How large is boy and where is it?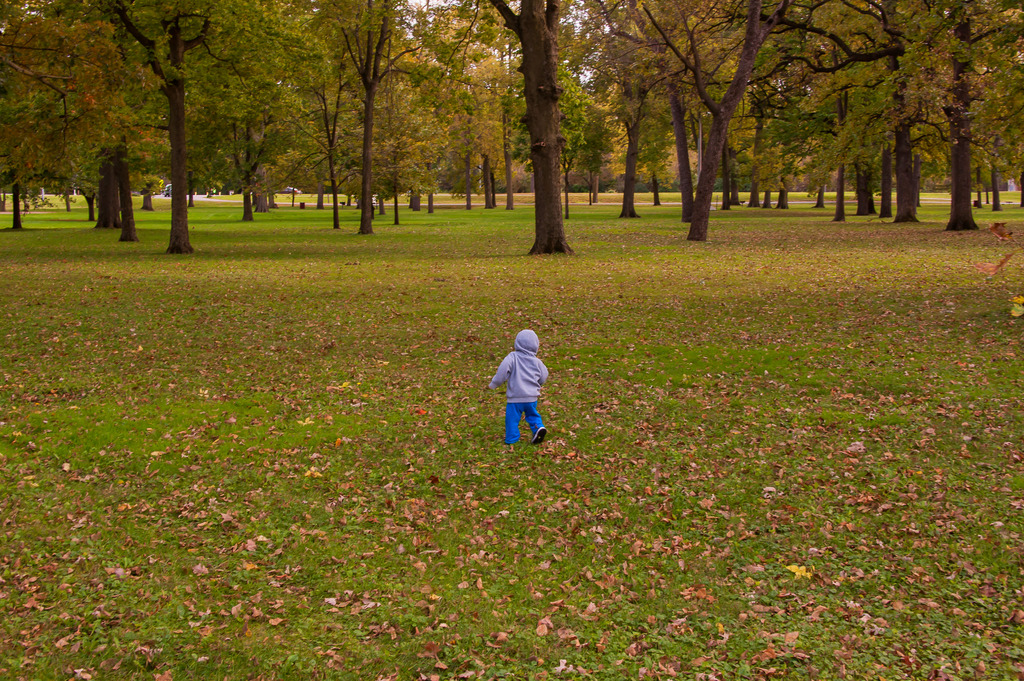
Bounding box: detection(475, 314, 568, 454).
